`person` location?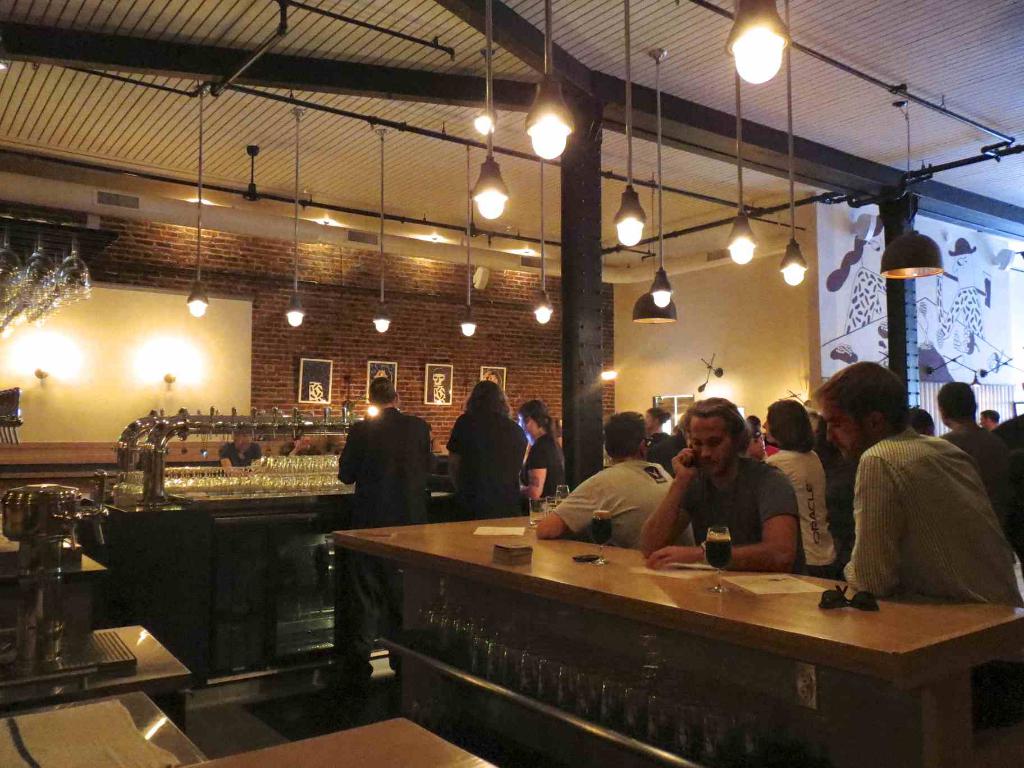
BBox(222, 419, 263, 471)
